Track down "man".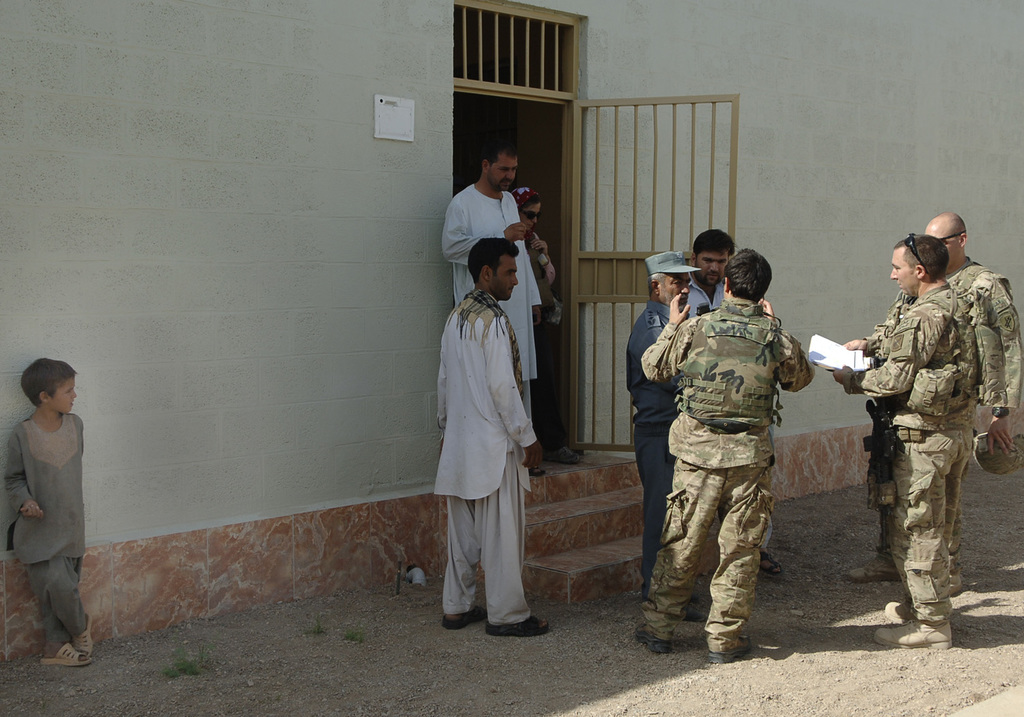
Tracked to locate(849, 210, 1023, 593).
